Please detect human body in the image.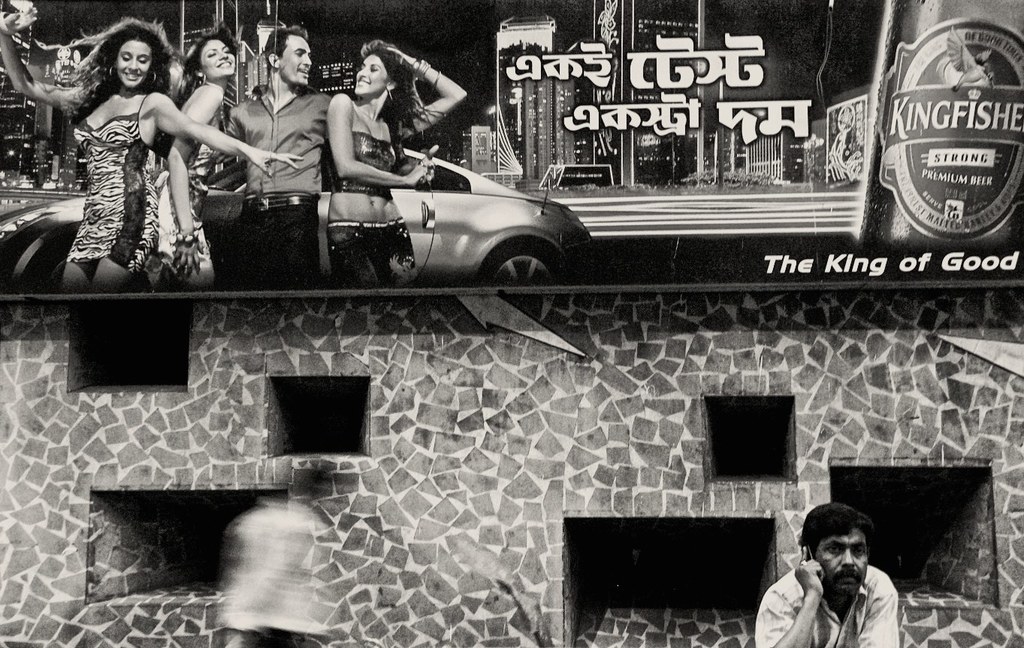
crop(216, 500, 334, 647).
